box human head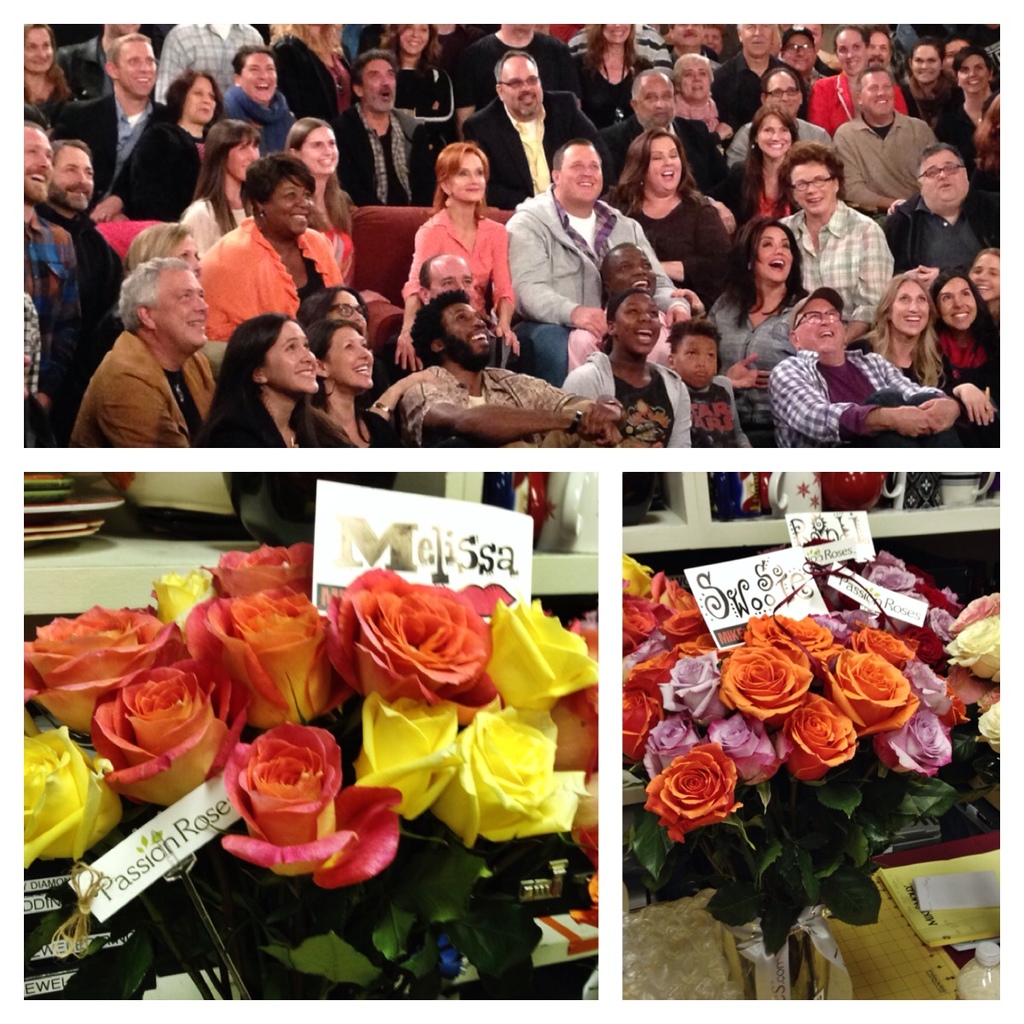
(left=783, top=146, right=838, bottom=217)
